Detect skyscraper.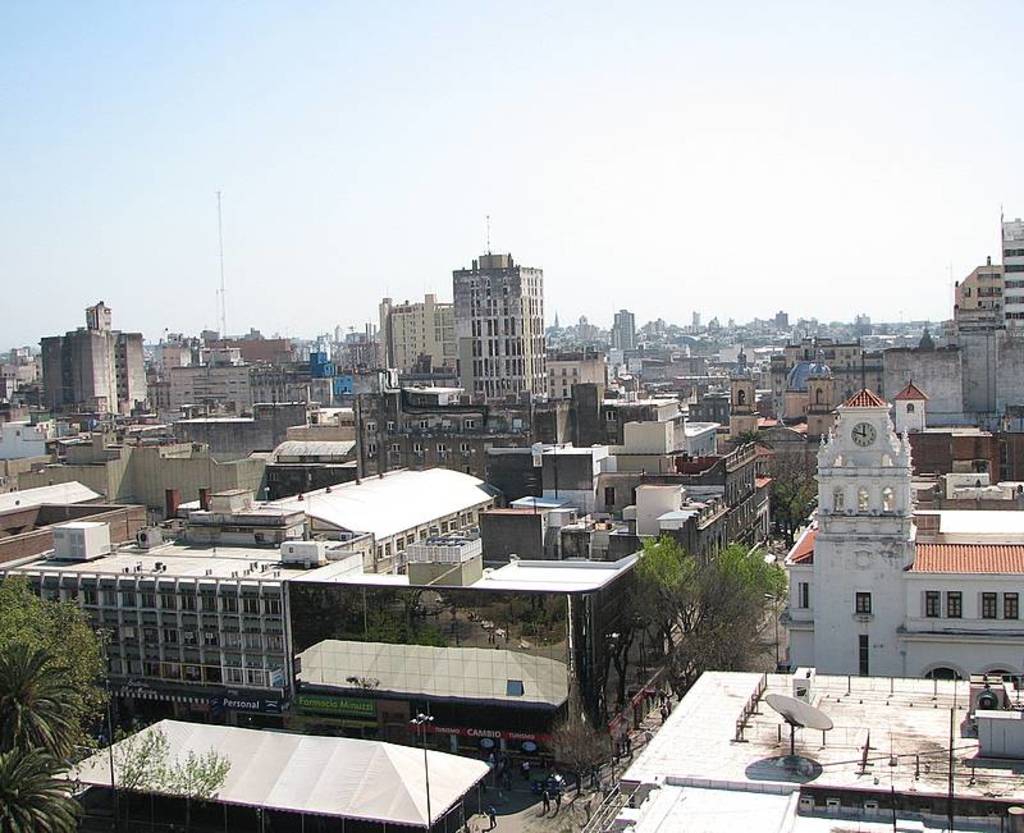
Detected at 428,225,558,407.
